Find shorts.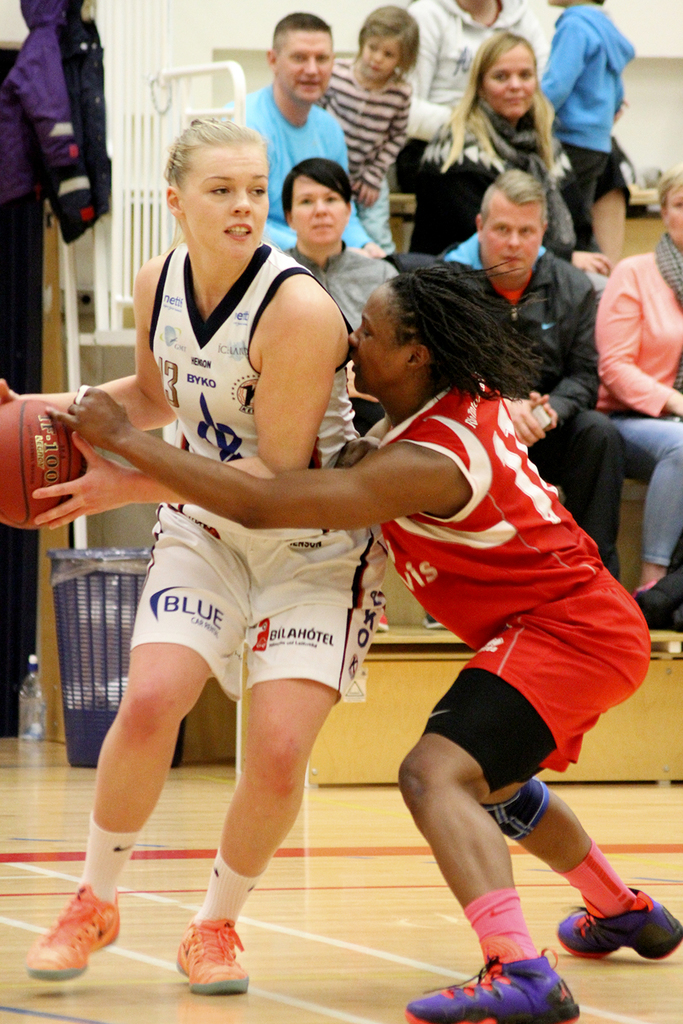
{"left": 169, "top": 588, "right": 398, "bottom": 688}.
